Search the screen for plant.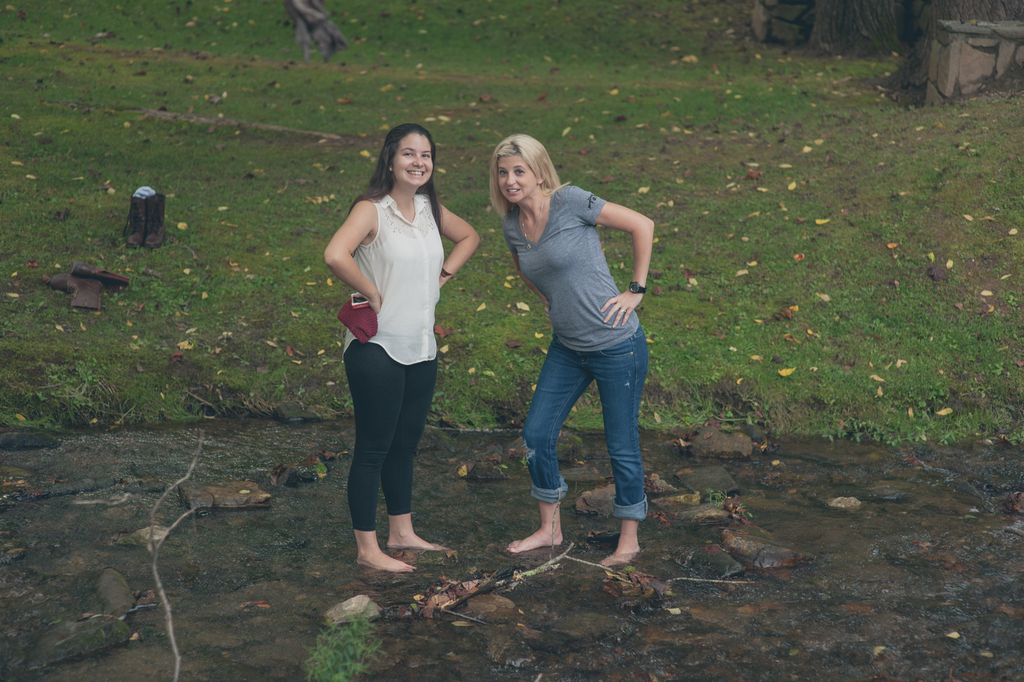
Found at crop(306, 593, 385, 681).
